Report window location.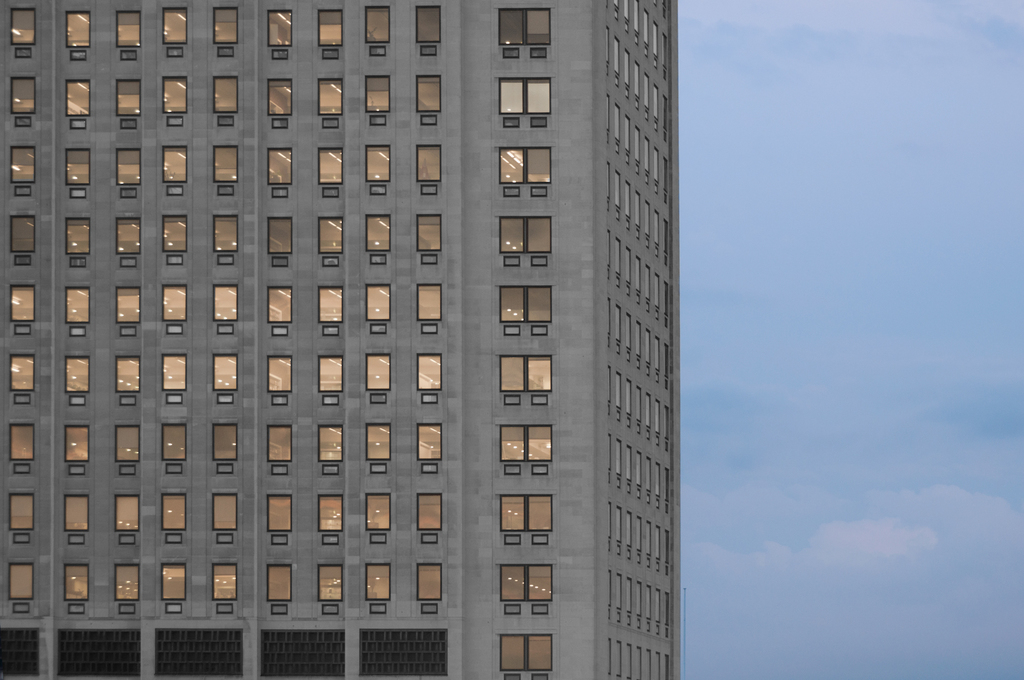
Report: select_region(112, 150, 138, 198).
